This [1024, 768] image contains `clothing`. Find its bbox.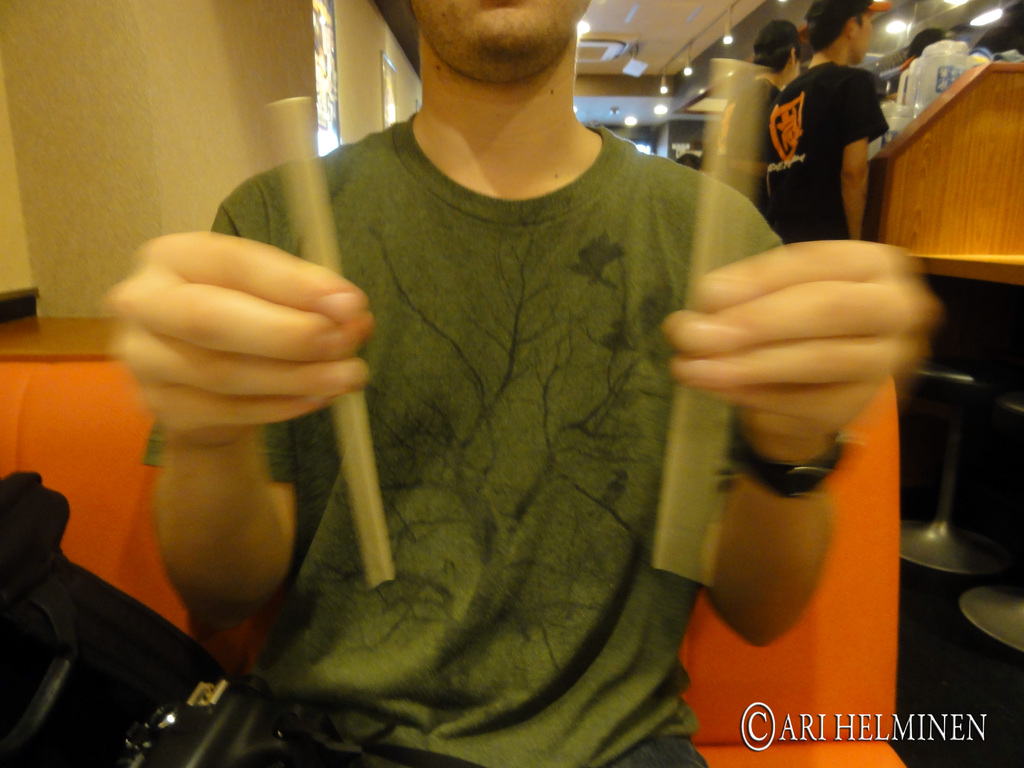
[x1=223, y1=54, x2=776, y2=767].
